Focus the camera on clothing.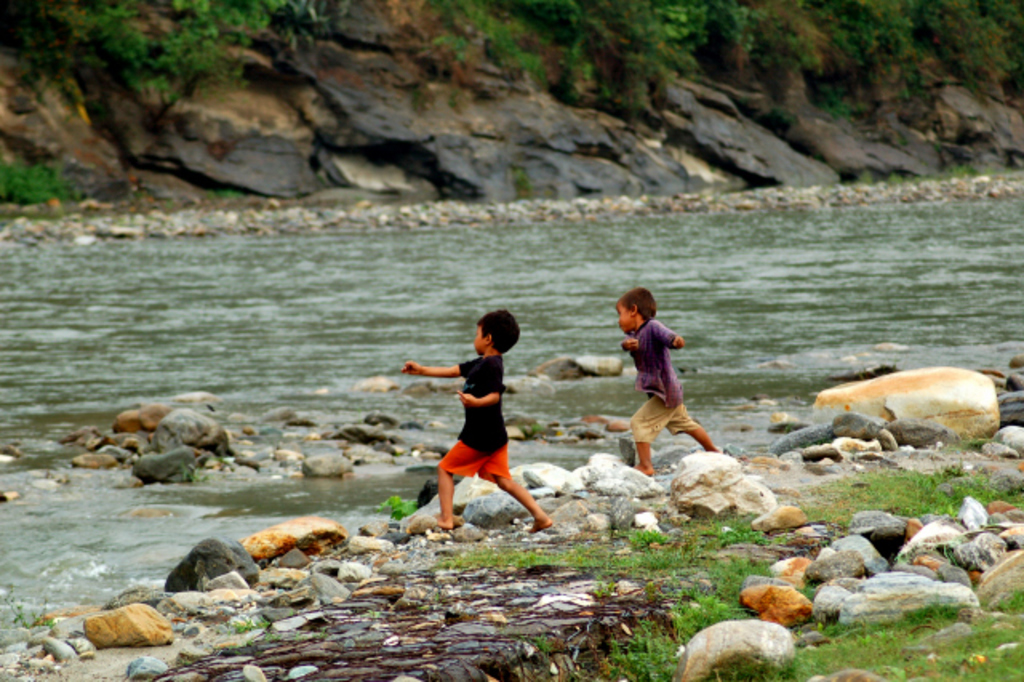
Focus region: (438, 351, 520, 479).
